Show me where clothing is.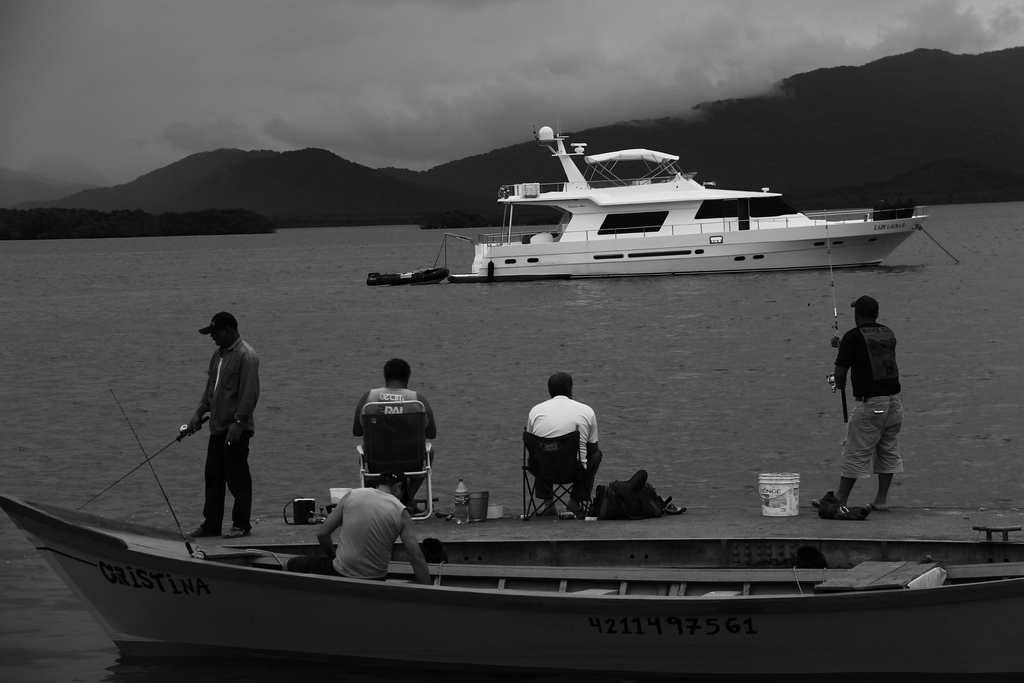
clothing is at (536,469,595,497).
